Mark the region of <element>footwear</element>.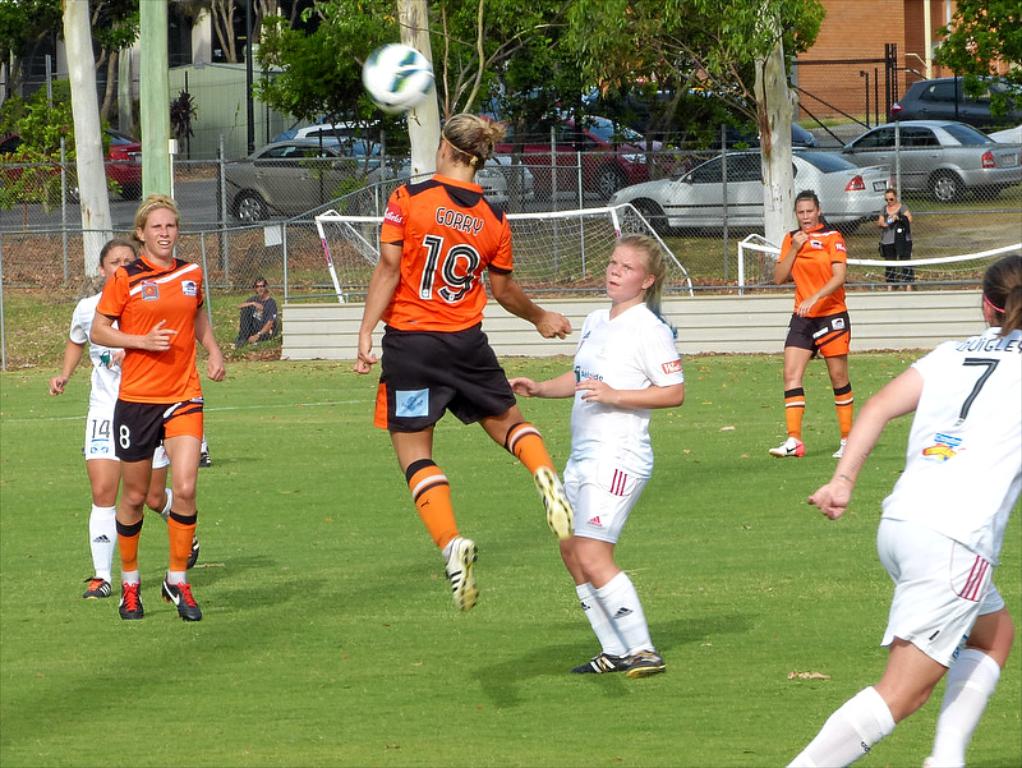
Region: rect(534, 465, 579, 542).
